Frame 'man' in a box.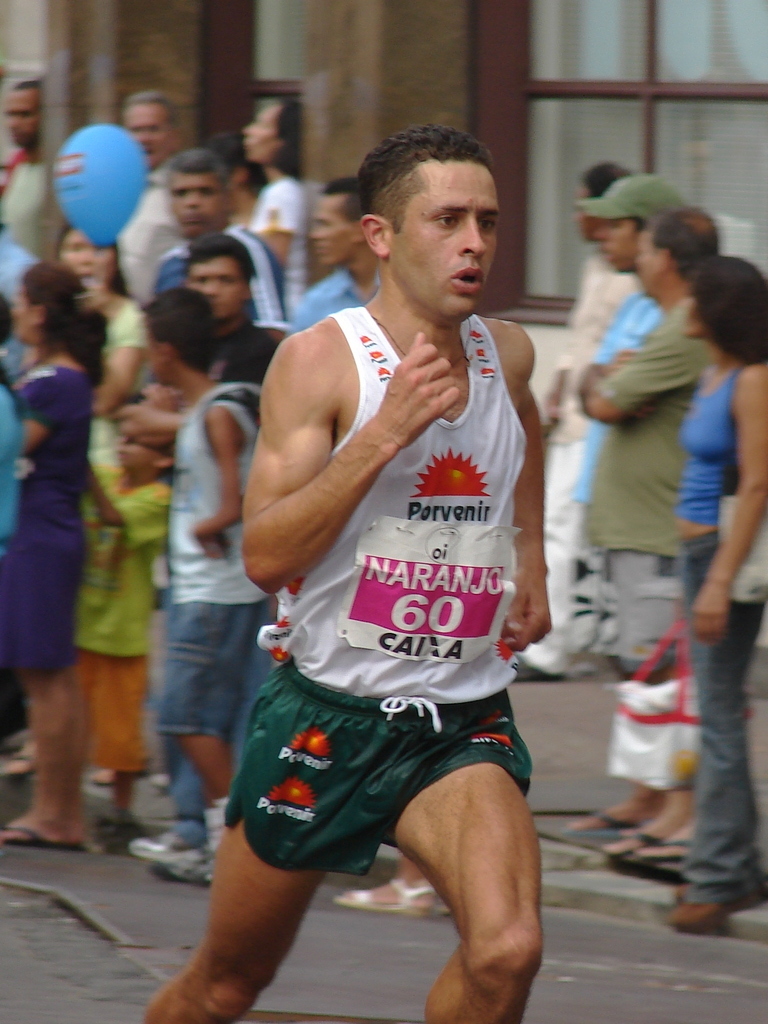
region(145, 113, 592, 1023).
